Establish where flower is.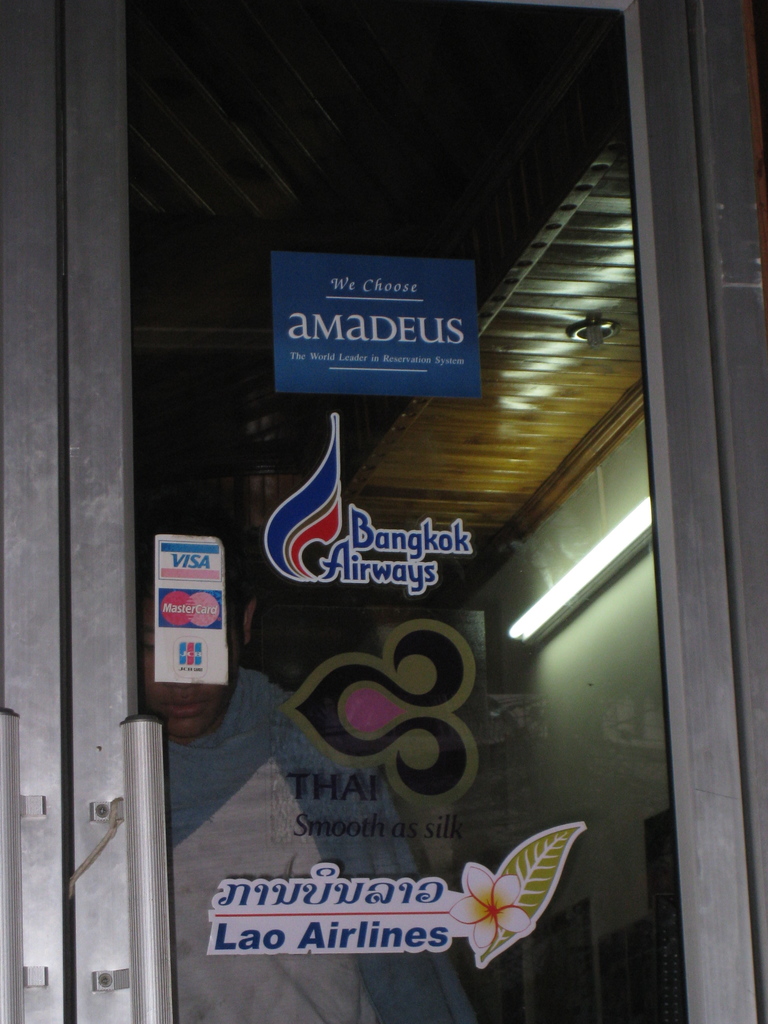
Established at <bbox>449, 858, 532, 948</bbox>.
